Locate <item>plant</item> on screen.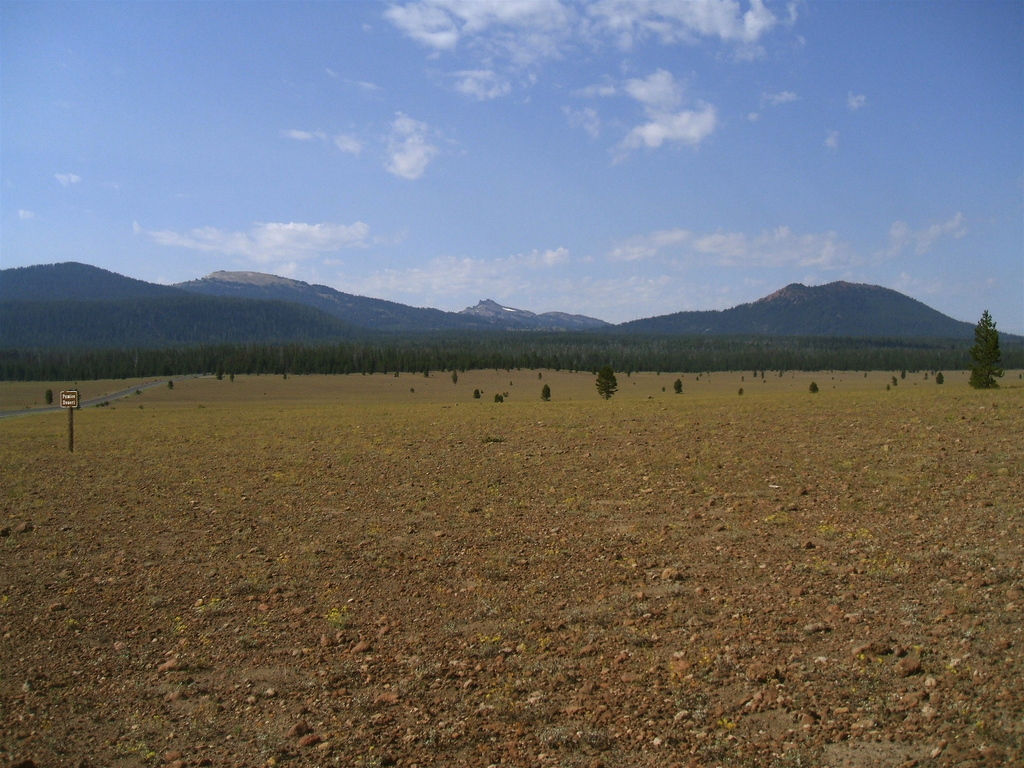
On screen at crop(936, 371, 944, 386).
